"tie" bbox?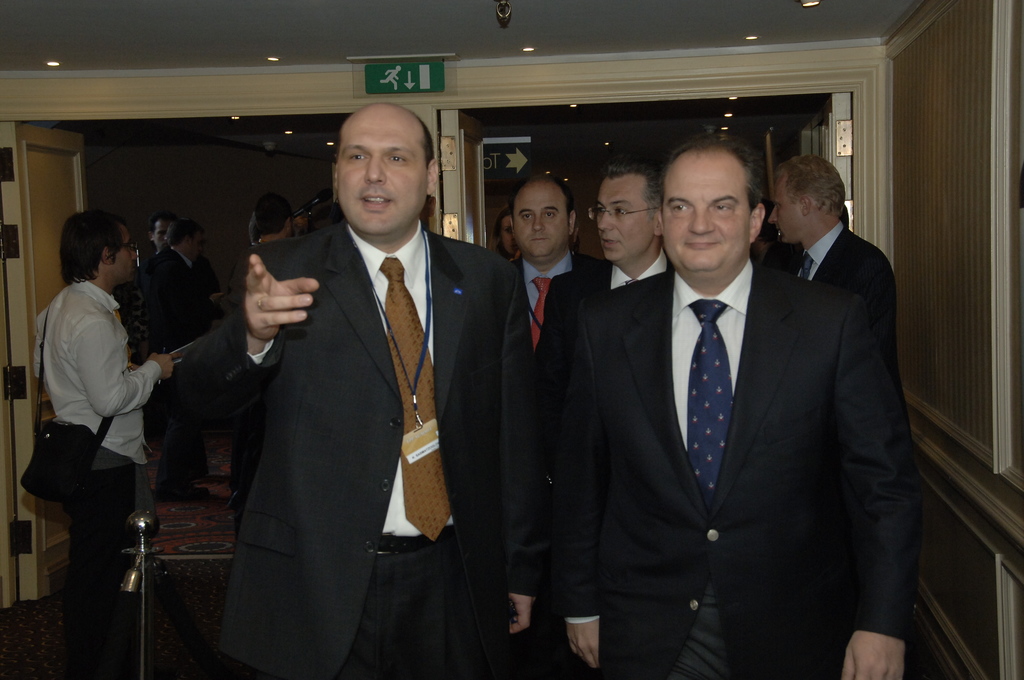
<region>528, 275, 557, 345</region>
